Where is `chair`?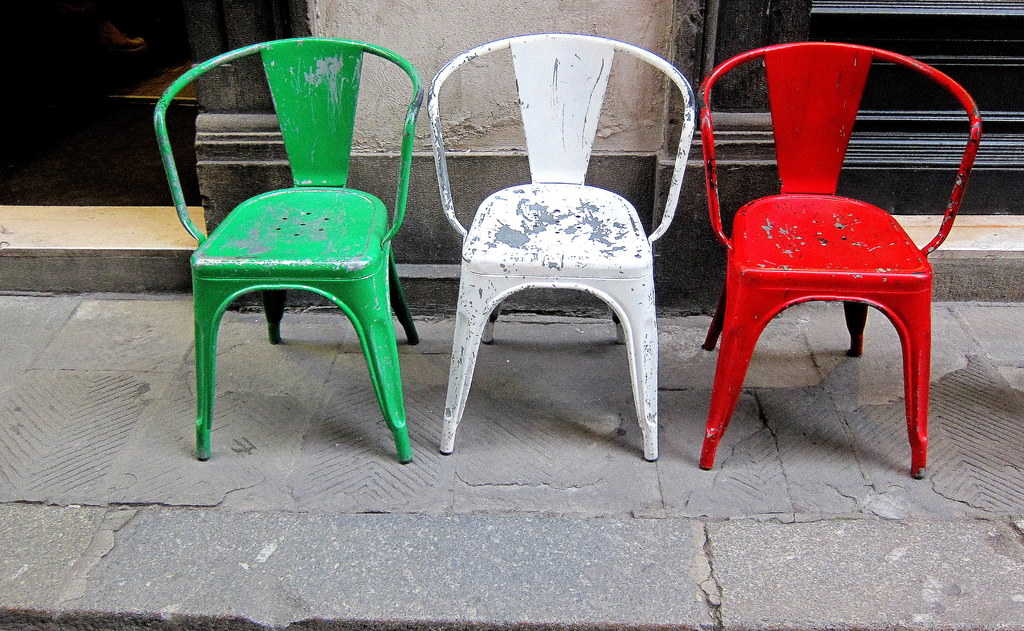
region(179, 19, 428, 484).
